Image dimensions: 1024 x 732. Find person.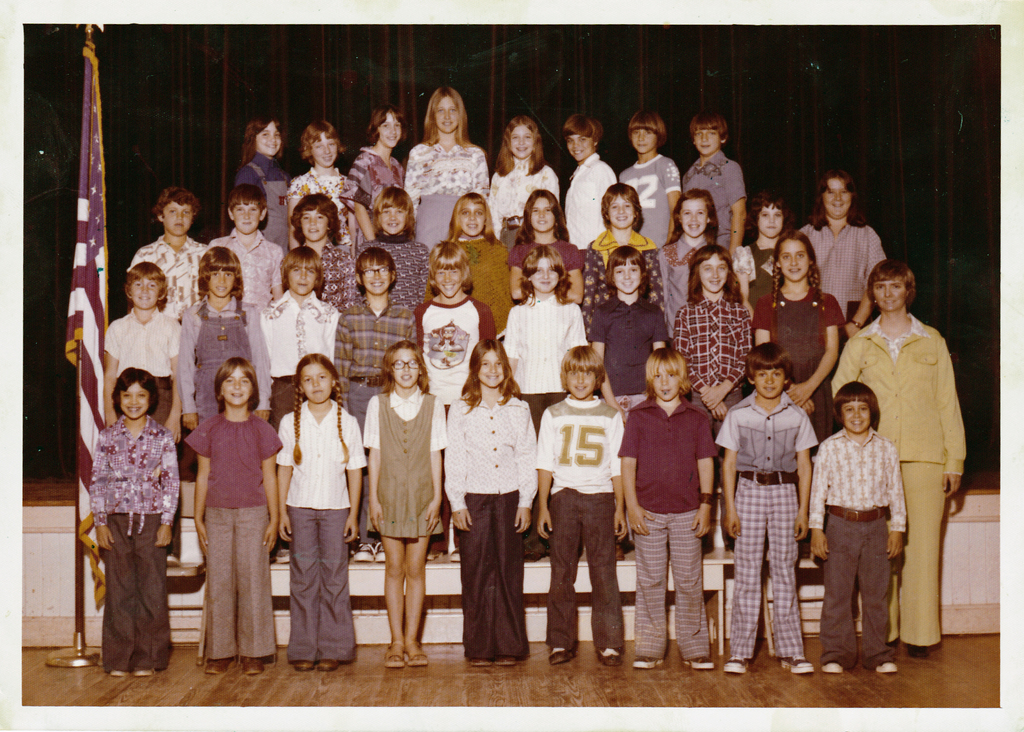
l=334, t=245, r=417, b=412.
